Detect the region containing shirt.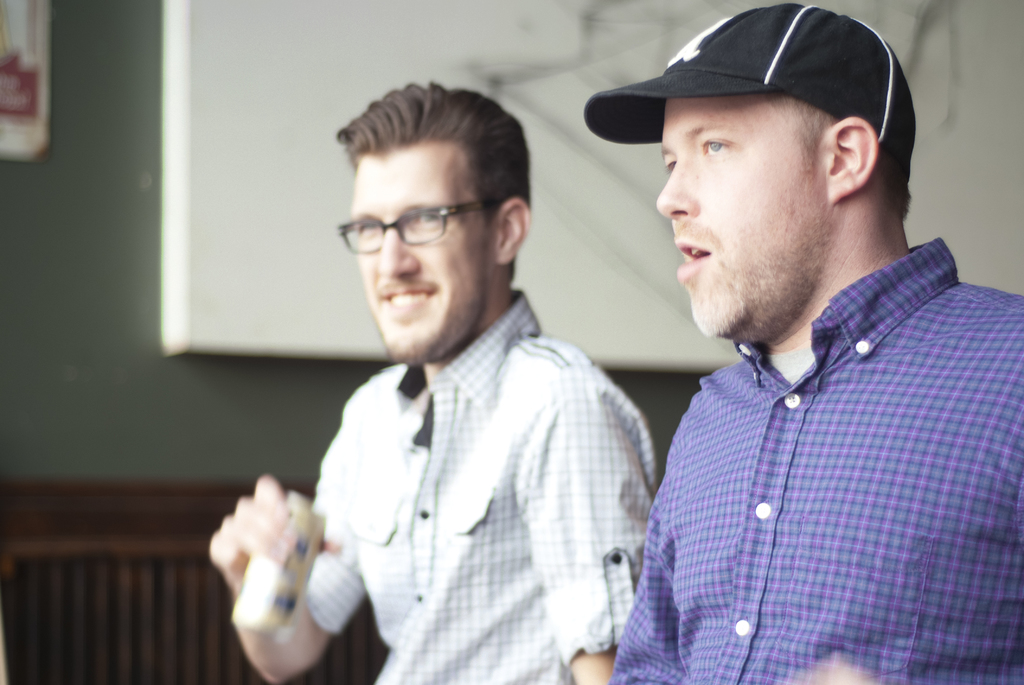
left=610, top=236, right=1023, bottom=684.
